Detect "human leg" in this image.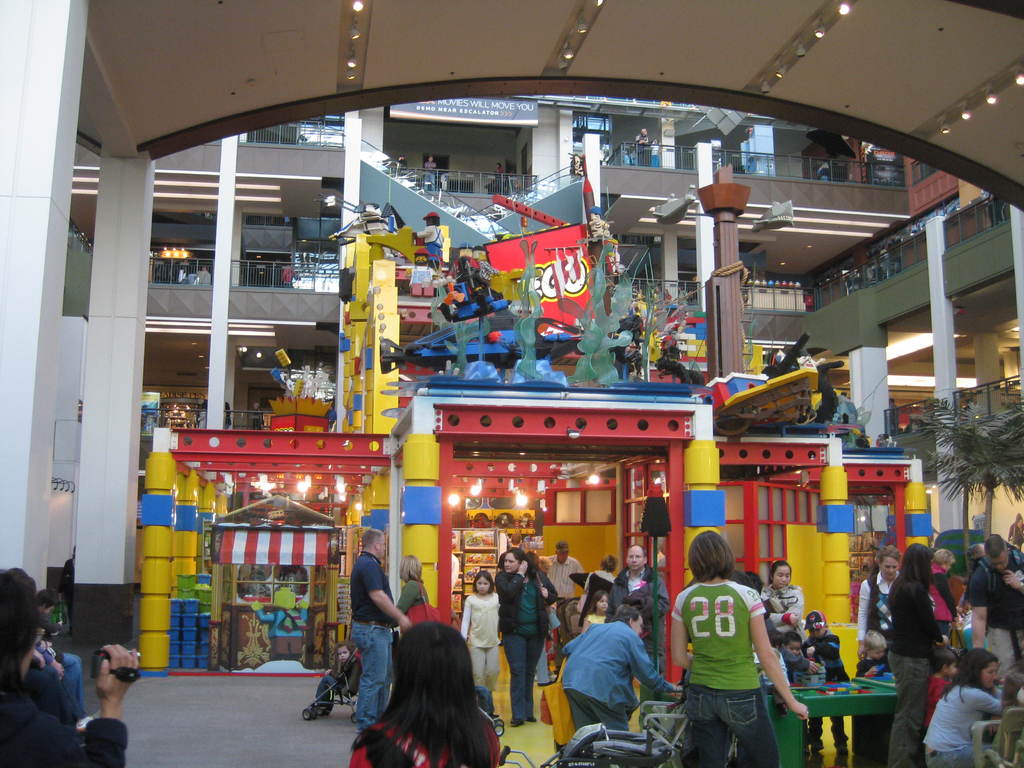
Detection: [685,683,719,760].
